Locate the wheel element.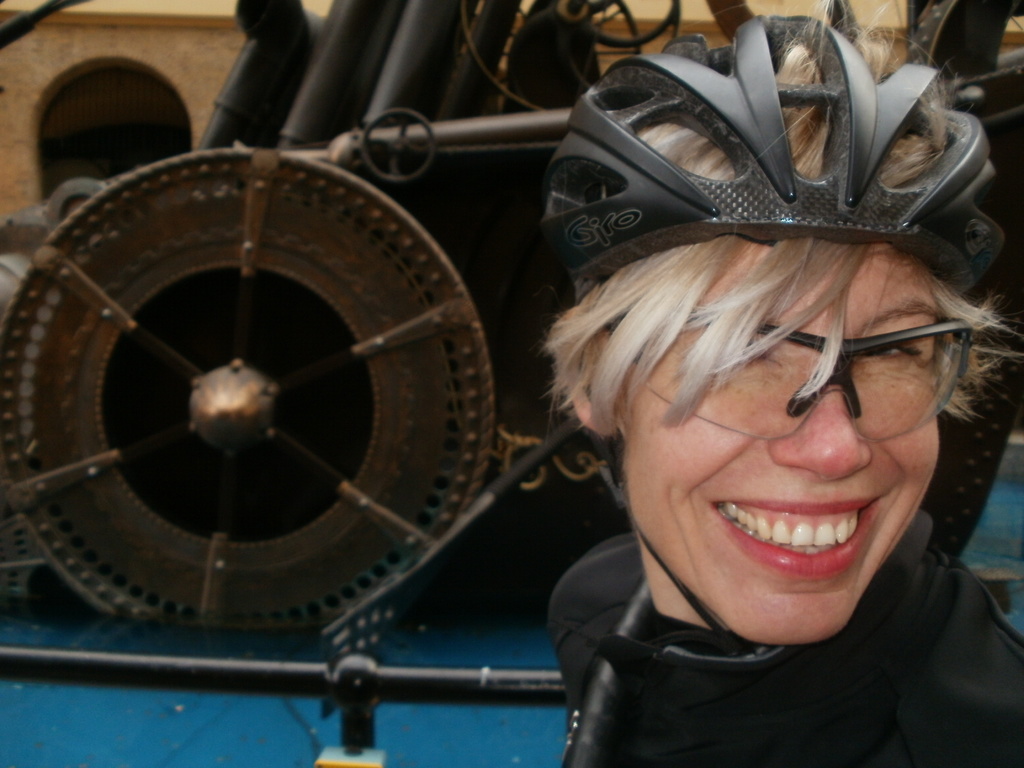
Element bbox: bbox(13, 160, 450, 643).
